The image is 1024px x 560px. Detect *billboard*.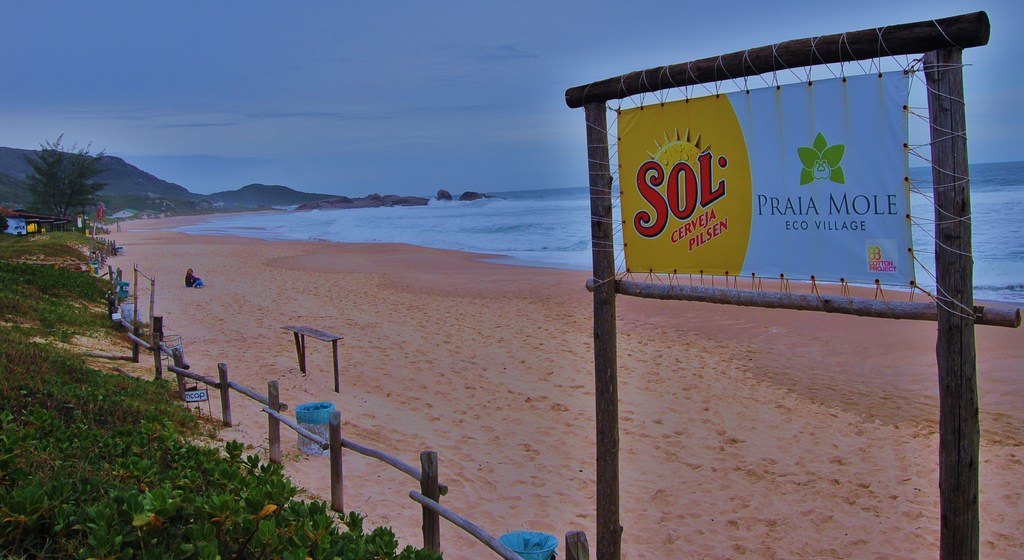
Detection: x1=616, y1=69, x2=914, y2=288.
